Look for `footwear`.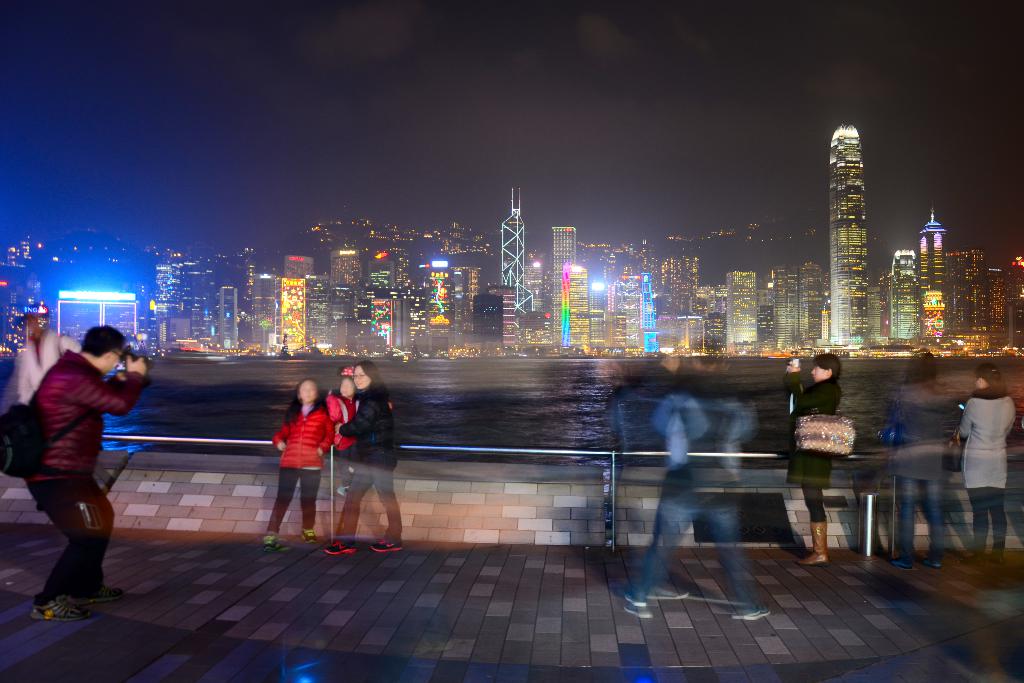
Found: [left=321, top=541, right=356, bottom=557].
